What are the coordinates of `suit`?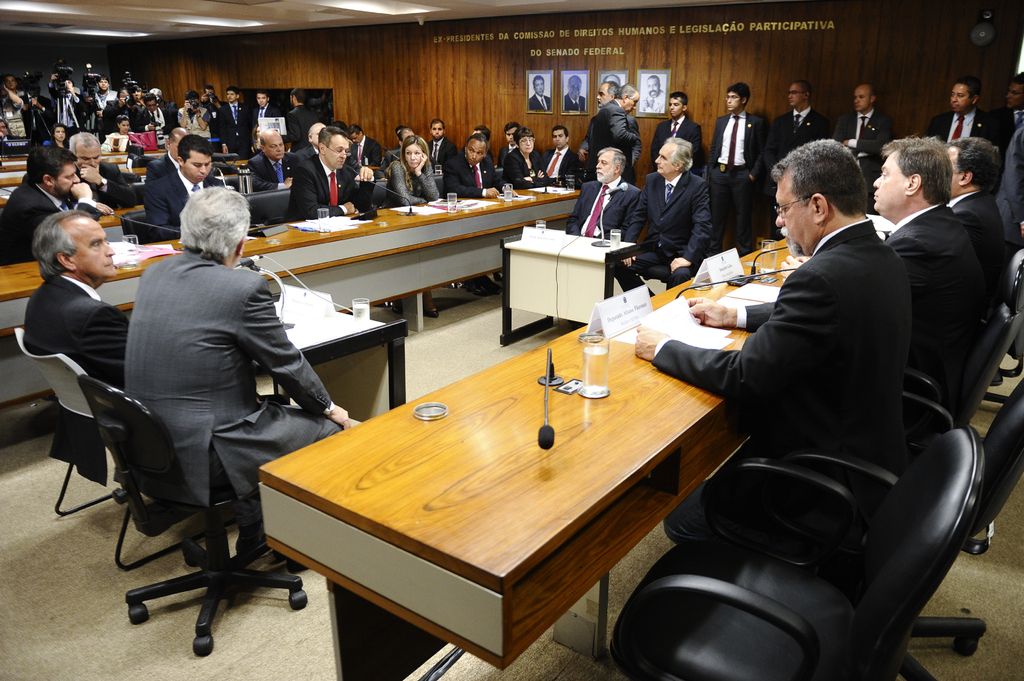
[496, 145, 517, 164].
